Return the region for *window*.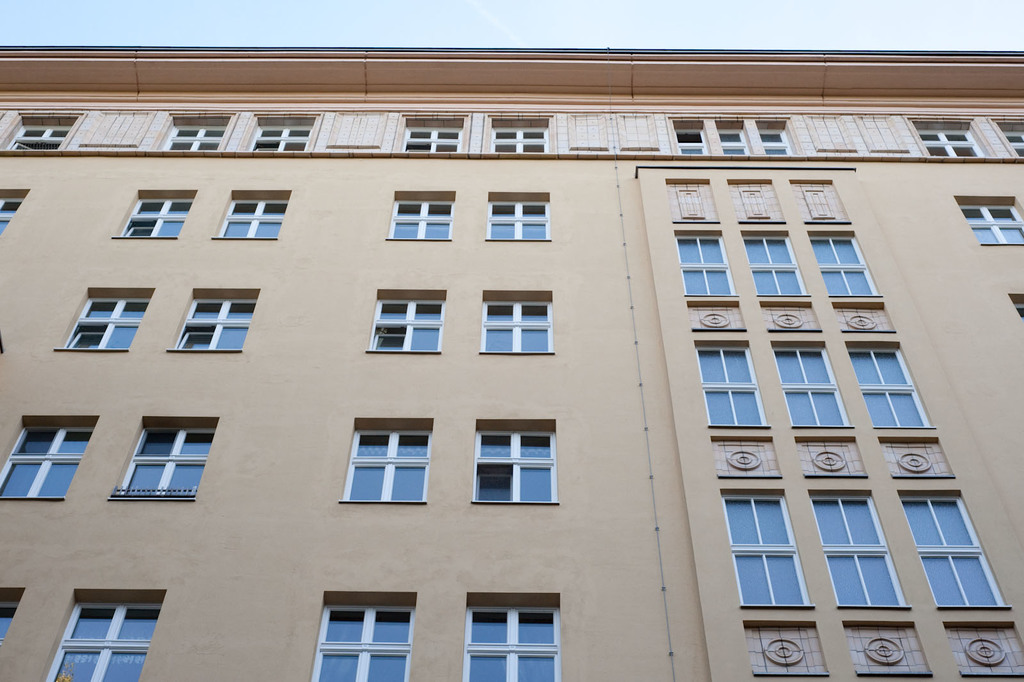
<region>99, 427, 216, 503</region>.
